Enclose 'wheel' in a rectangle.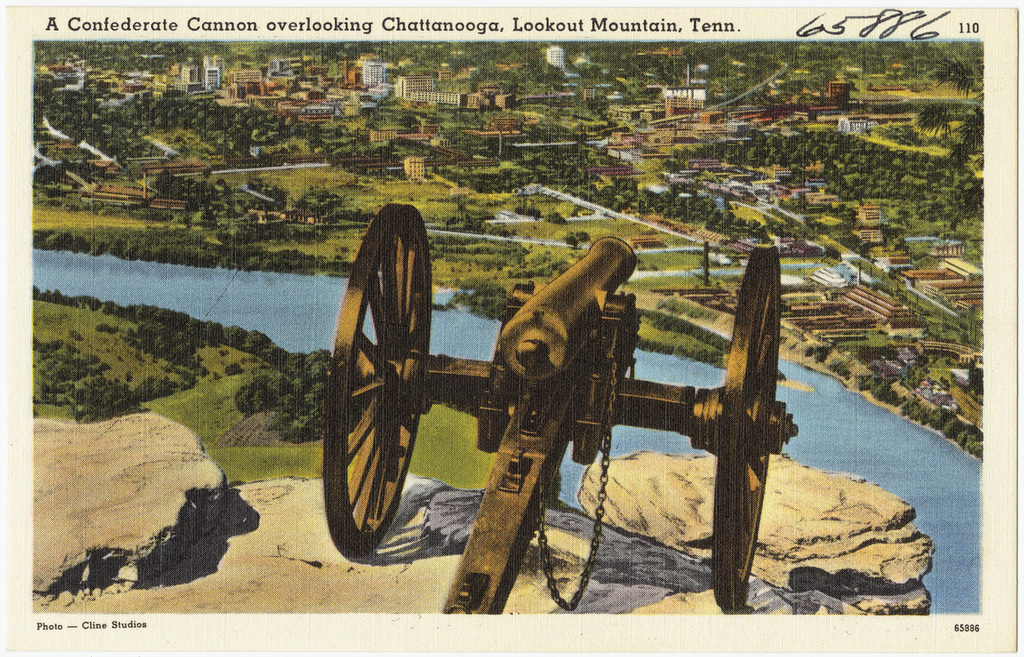
bbox(709, 249, 780, 606).
